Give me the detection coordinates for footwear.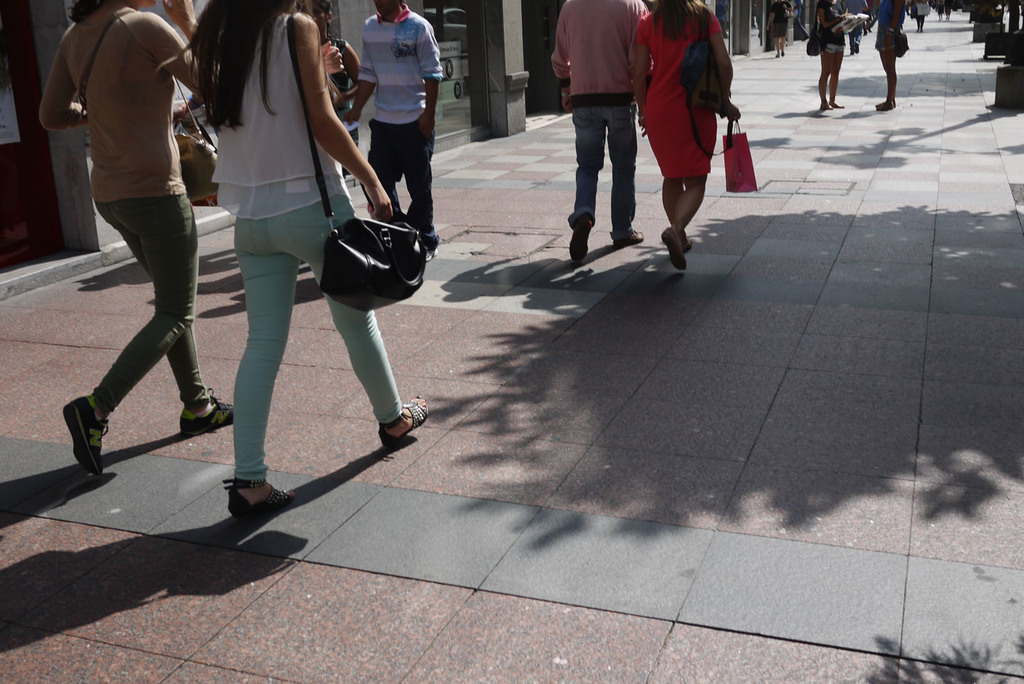
(left=831, top=99, right=848, bottom=109).
